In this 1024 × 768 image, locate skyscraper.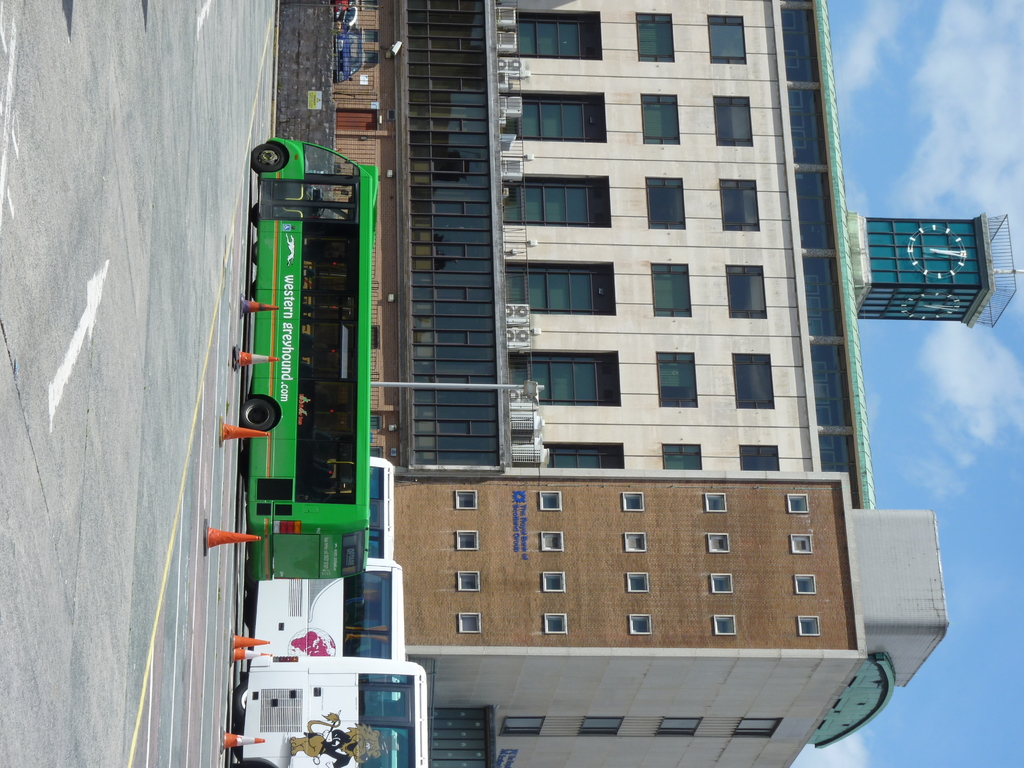
Bounding box: region(323, 0, 947, 767).
